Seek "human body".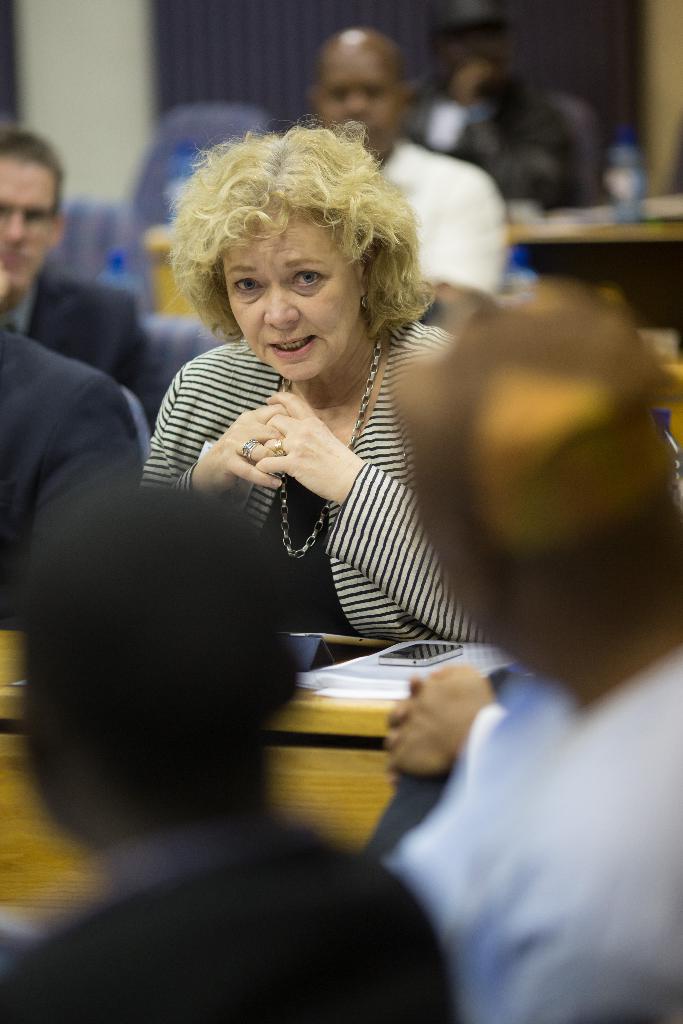
<box>372,140,520,340</box>.
